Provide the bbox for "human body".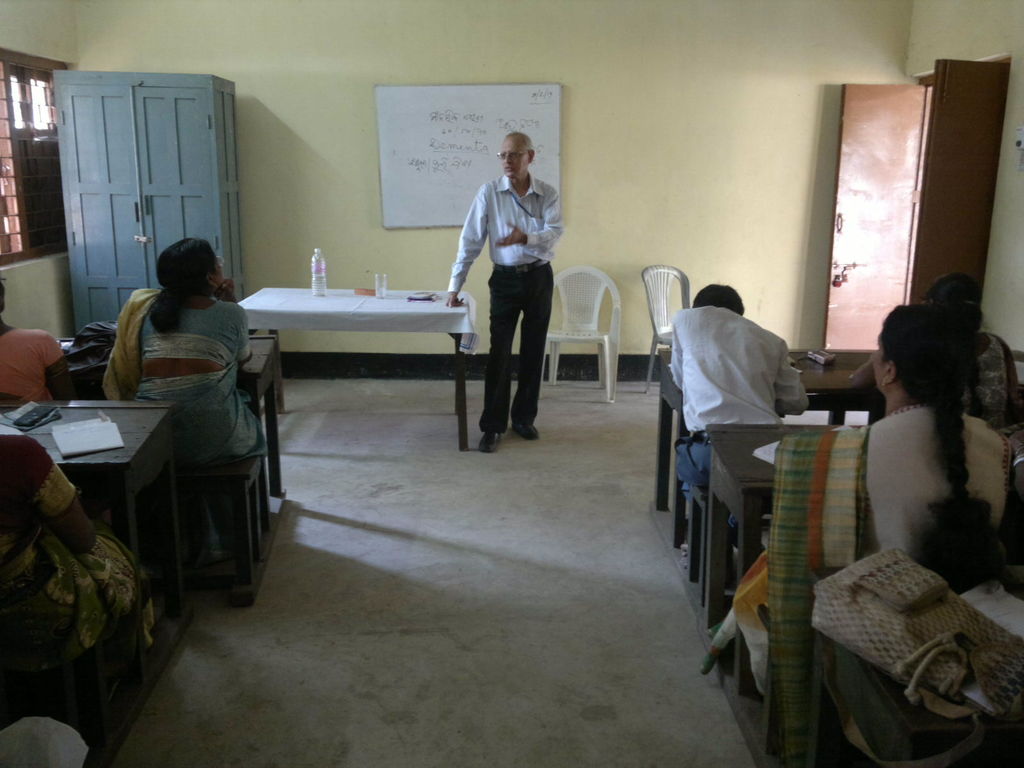
pyautogui.locateOnScreen(103, 280, 264, 563).
